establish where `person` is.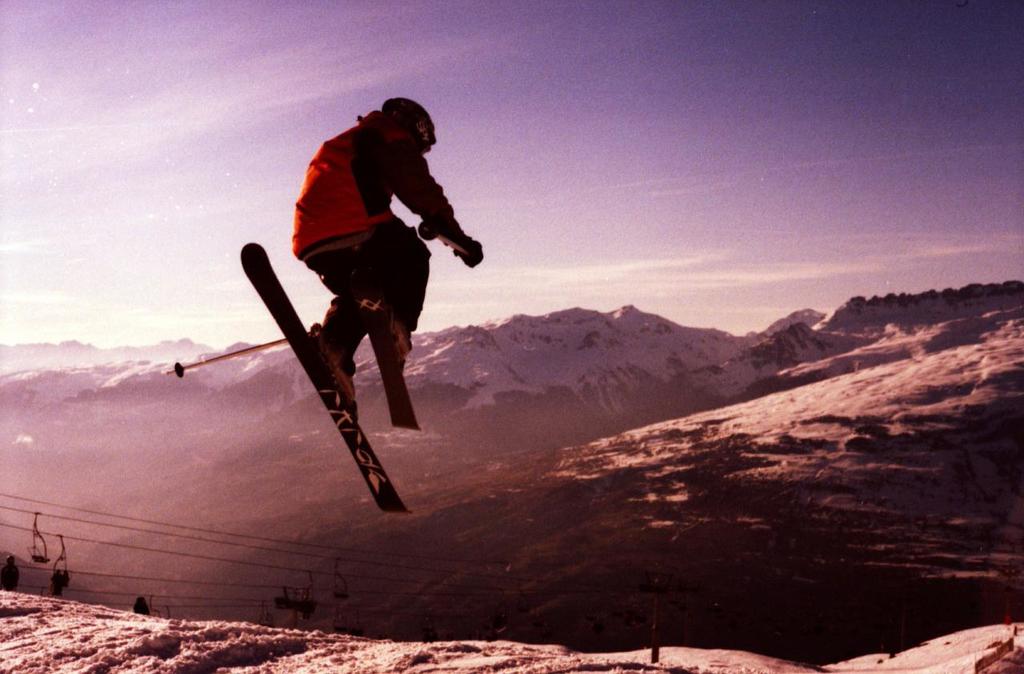
Established at (277, 82, 465, 471).
